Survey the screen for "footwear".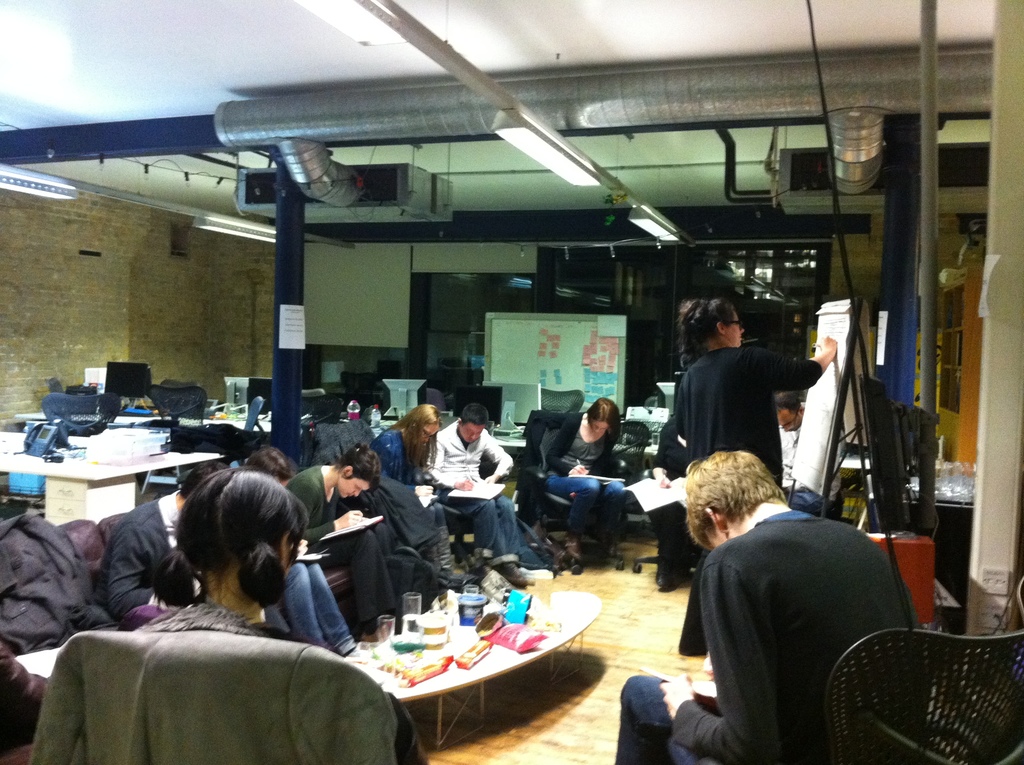
Survey found: x1=360, y1=627, x2=384, y2=645.
